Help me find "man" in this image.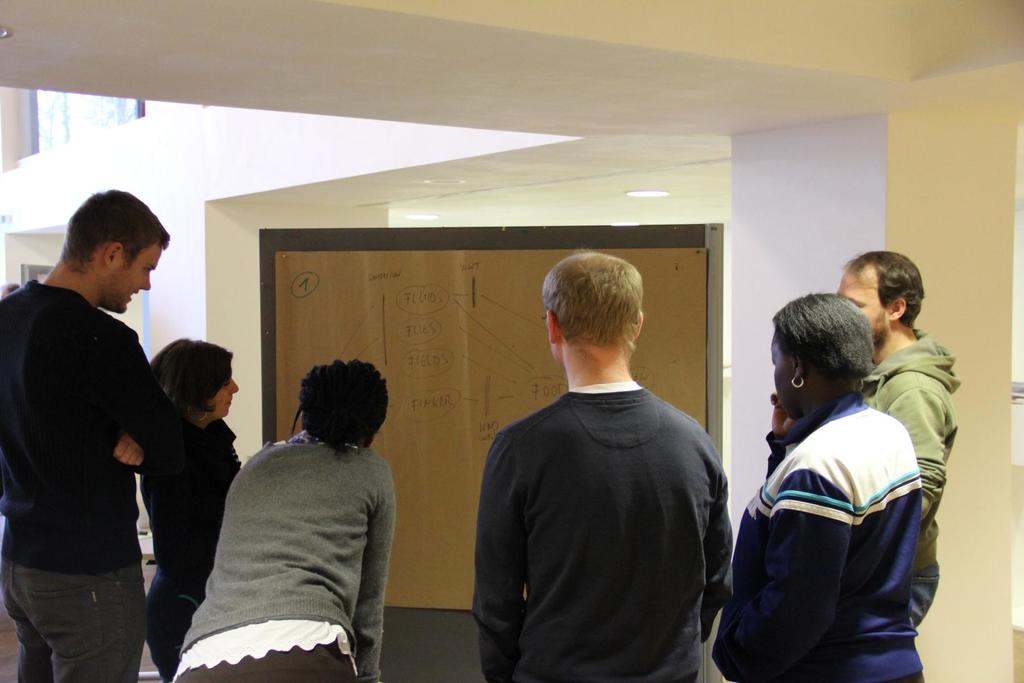
Found it: region(0, 187, 180, 682).
